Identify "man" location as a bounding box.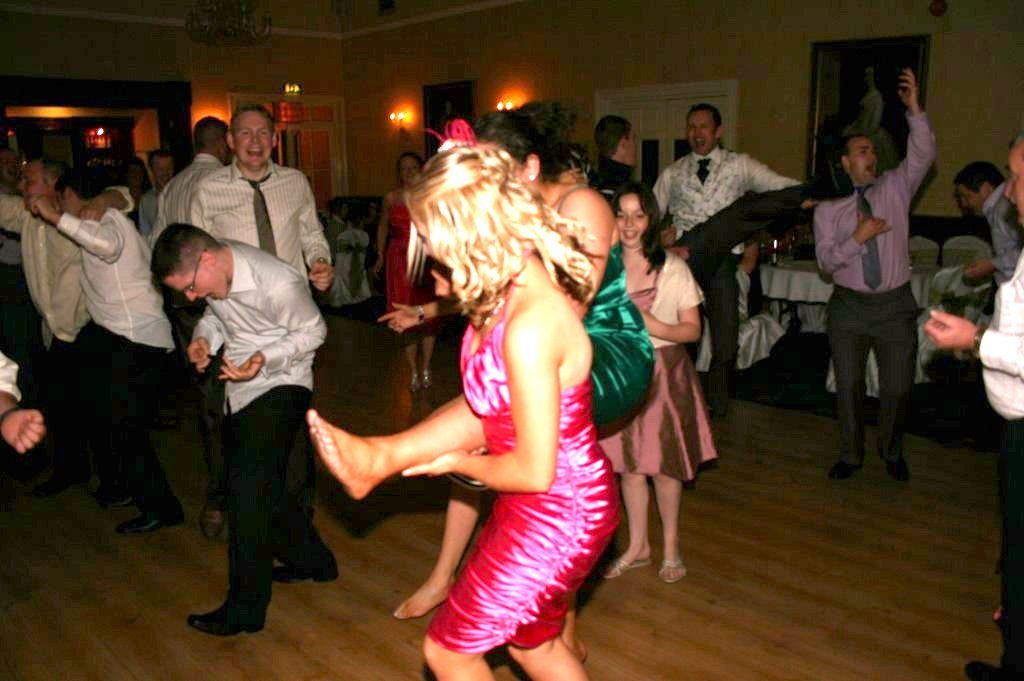
detection(136, 143, 180, 246).
